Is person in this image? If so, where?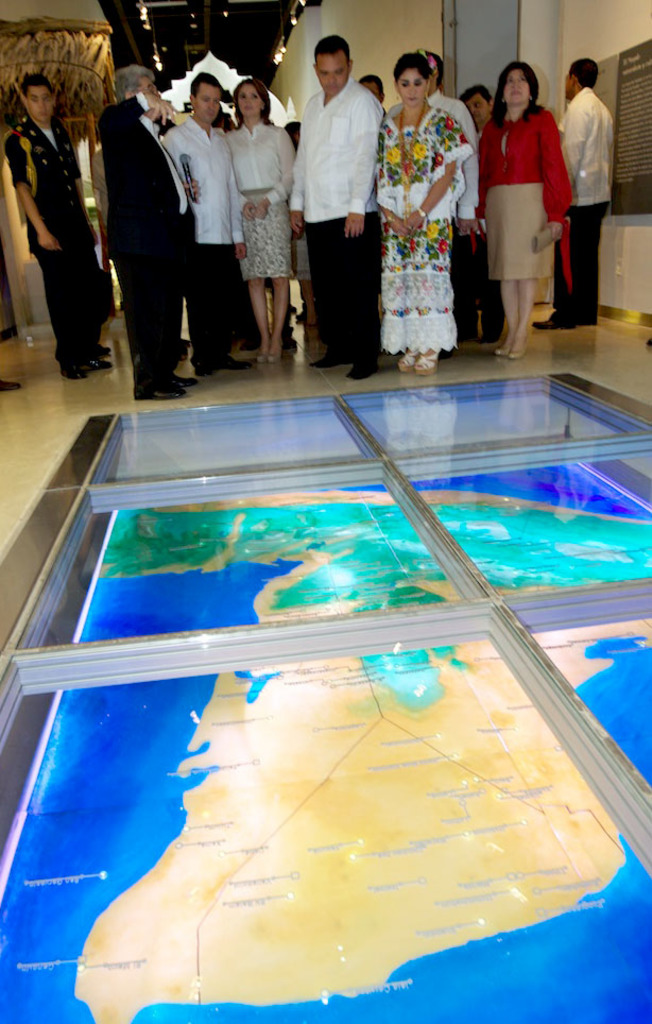
Yes, at [x1=535, y1=52, x2=620, y2=322].
